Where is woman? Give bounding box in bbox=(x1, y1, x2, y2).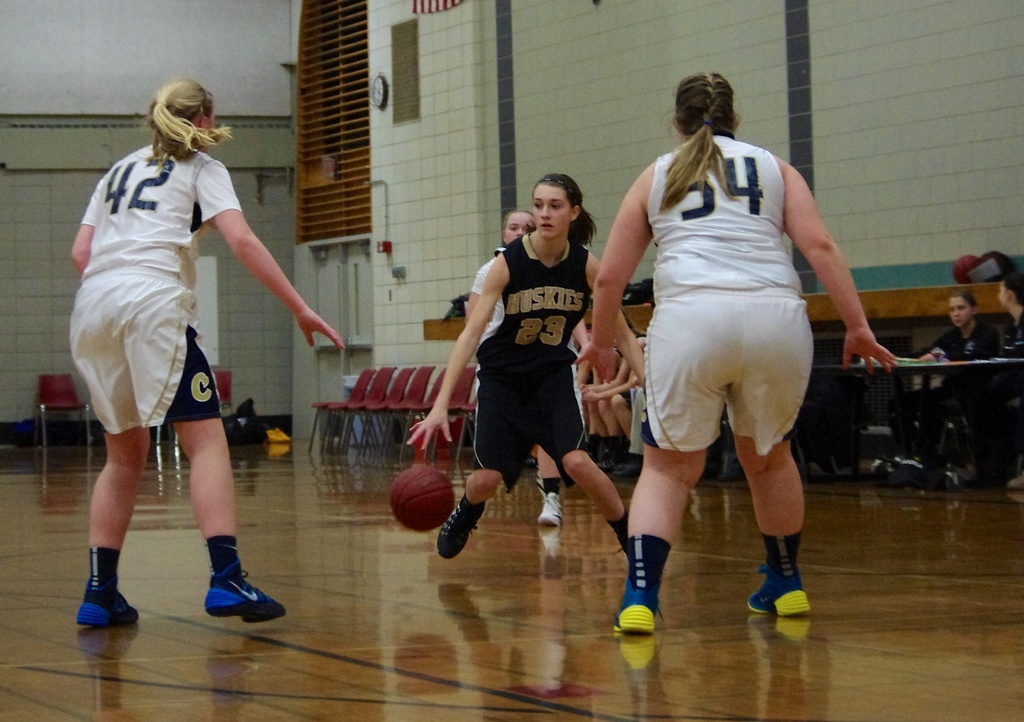
bbox=(72, 75, 348, 626).
